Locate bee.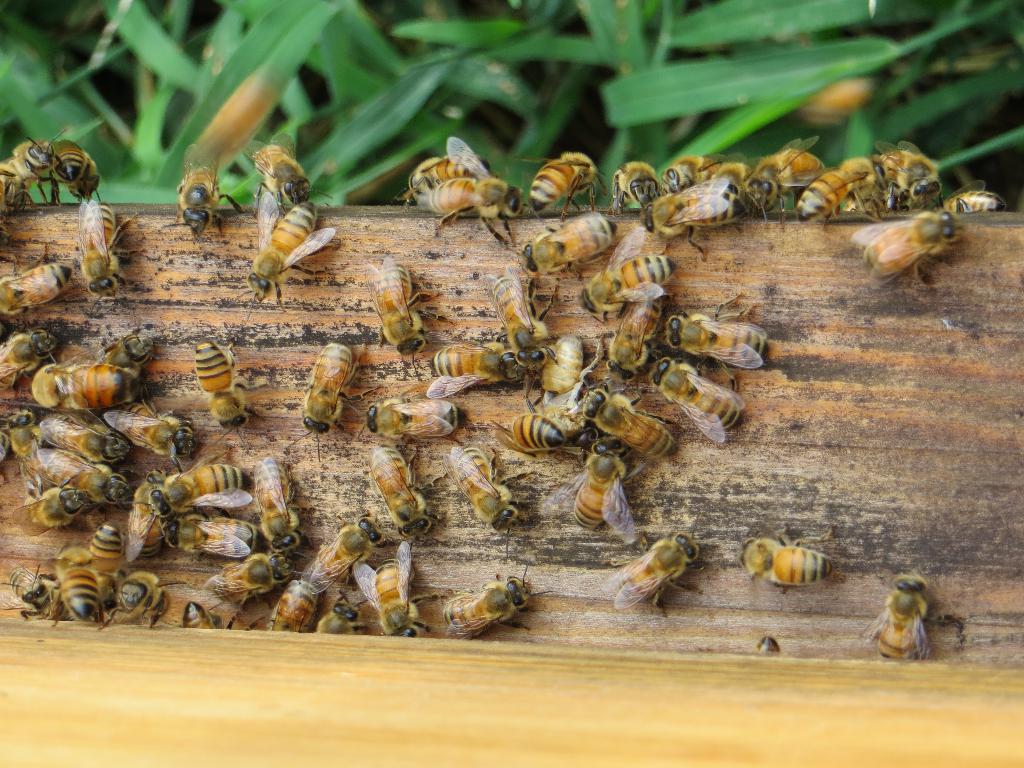
Bounding box: crop(48, 134, 84, 194).
